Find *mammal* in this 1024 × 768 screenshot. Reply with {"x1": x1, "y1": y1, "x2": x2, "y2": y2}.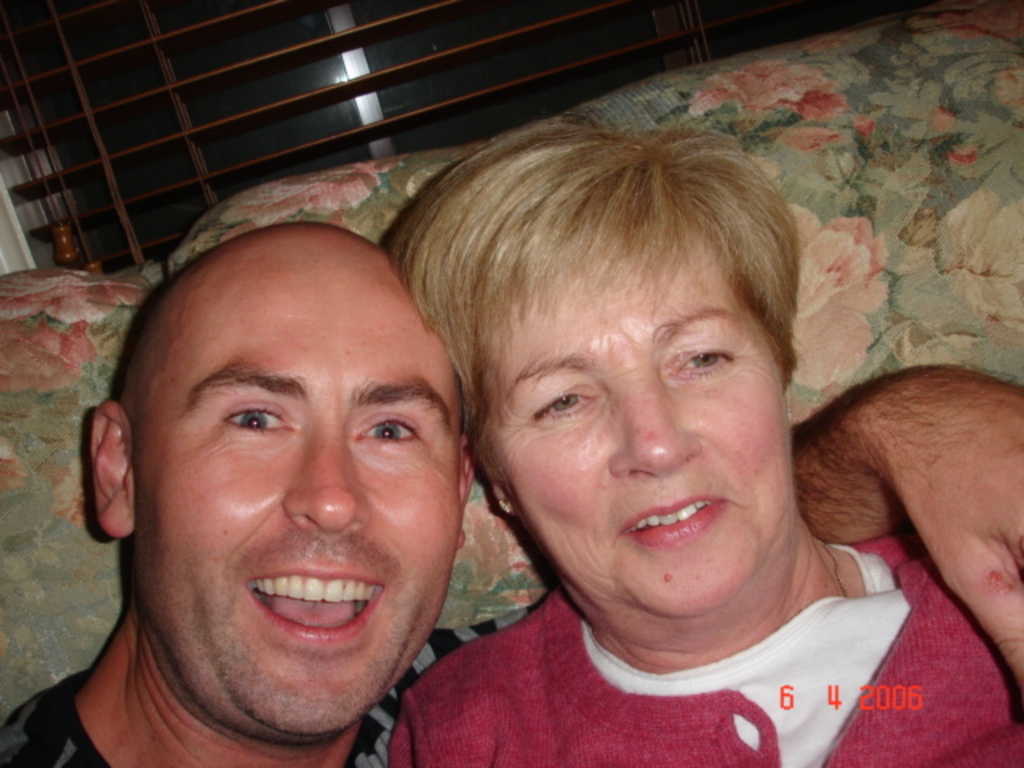
{"x1": 387, "y1": 115, "x2": 1022, "y2": 766}.
